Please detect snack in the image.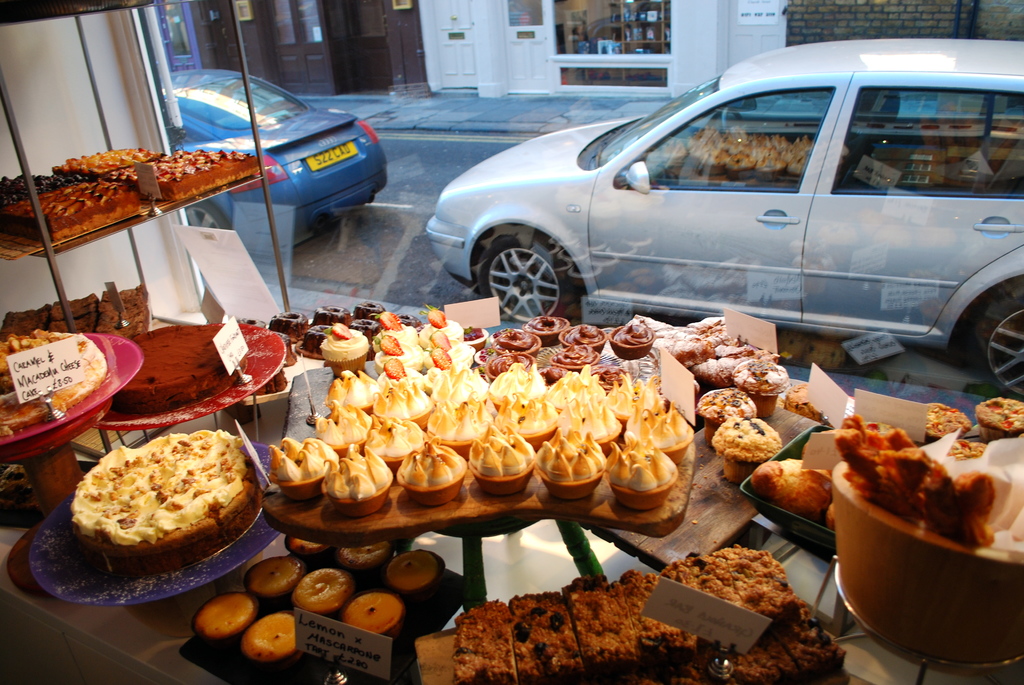
crop(607, 322, 660, 359).
